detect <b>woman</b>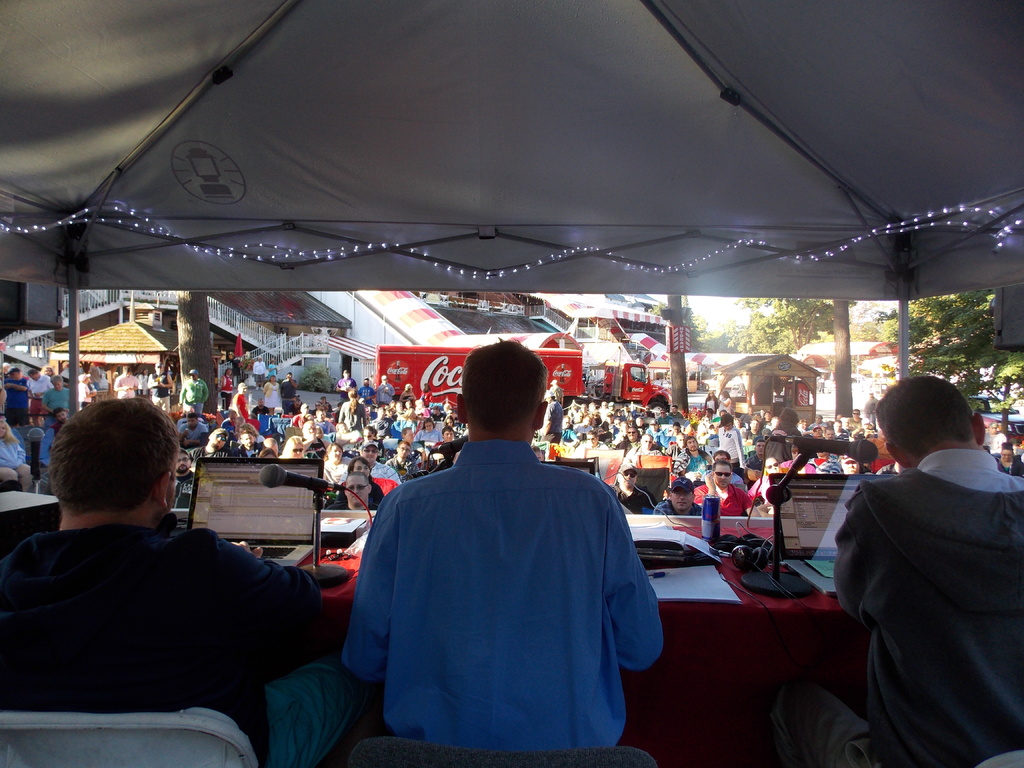
(982, 420, 1008, 454)
